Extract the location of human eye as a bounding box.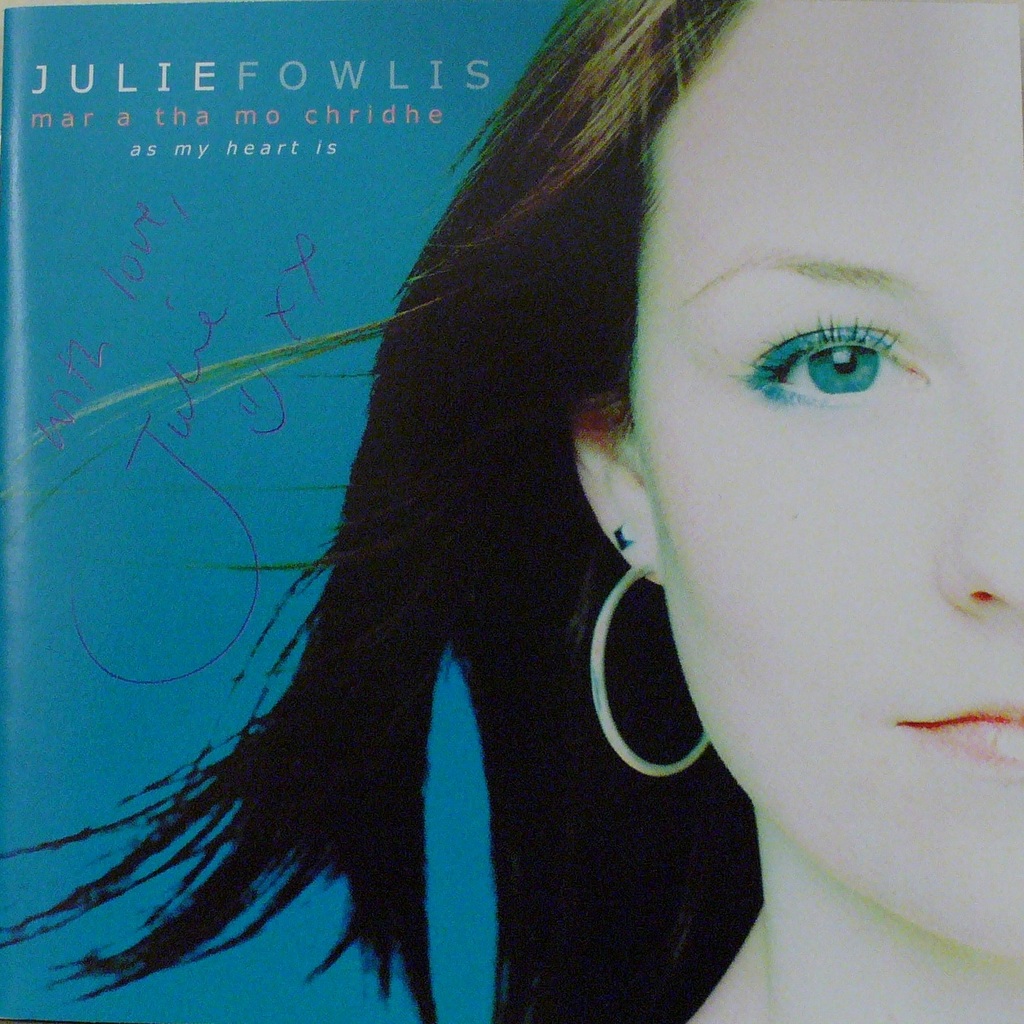
731, 298, 946, 420.
